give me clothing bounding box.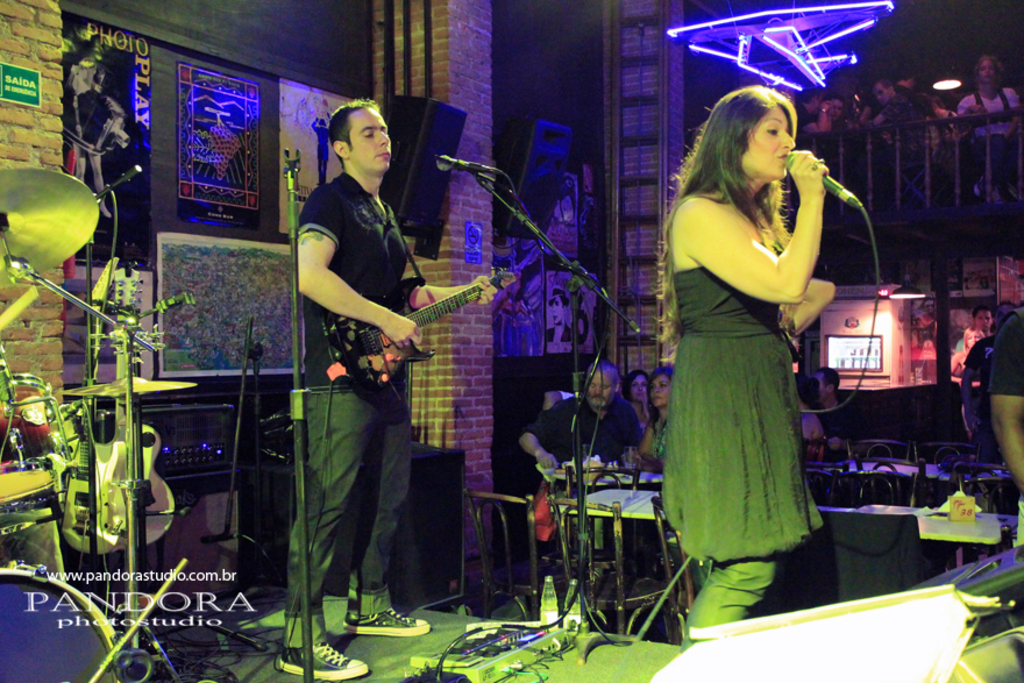
locate(963, 325, 986, 351).
